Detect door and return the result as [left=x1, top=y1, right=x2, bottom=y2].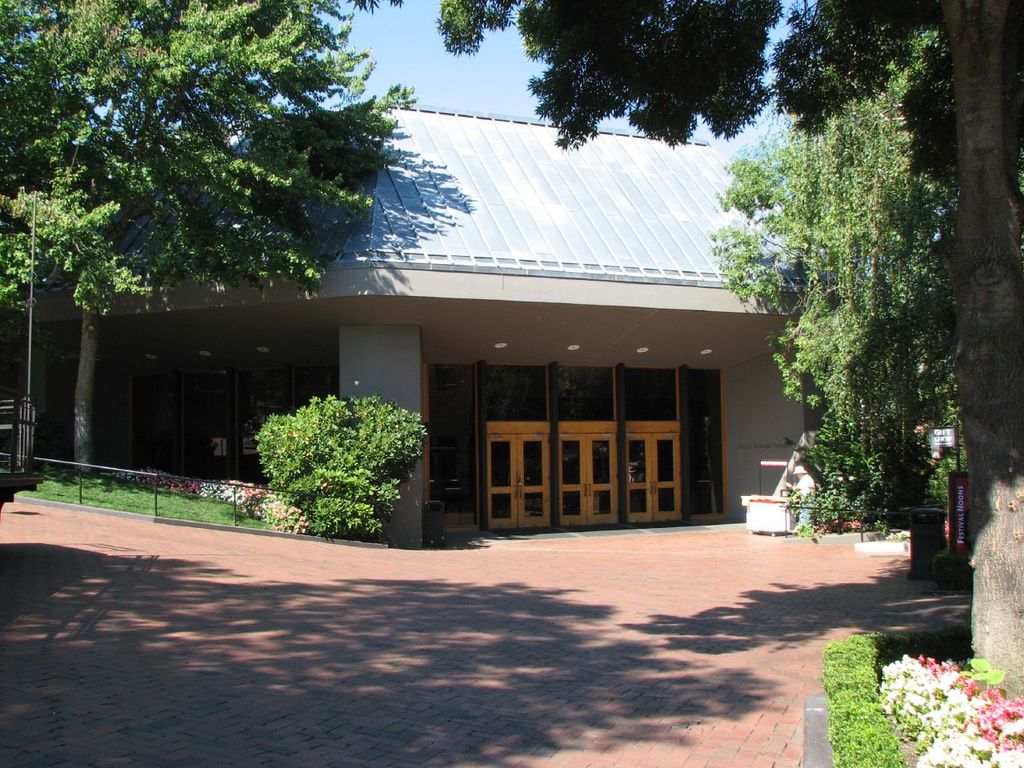
[left=622, top=434, right=686, bottom=522].
